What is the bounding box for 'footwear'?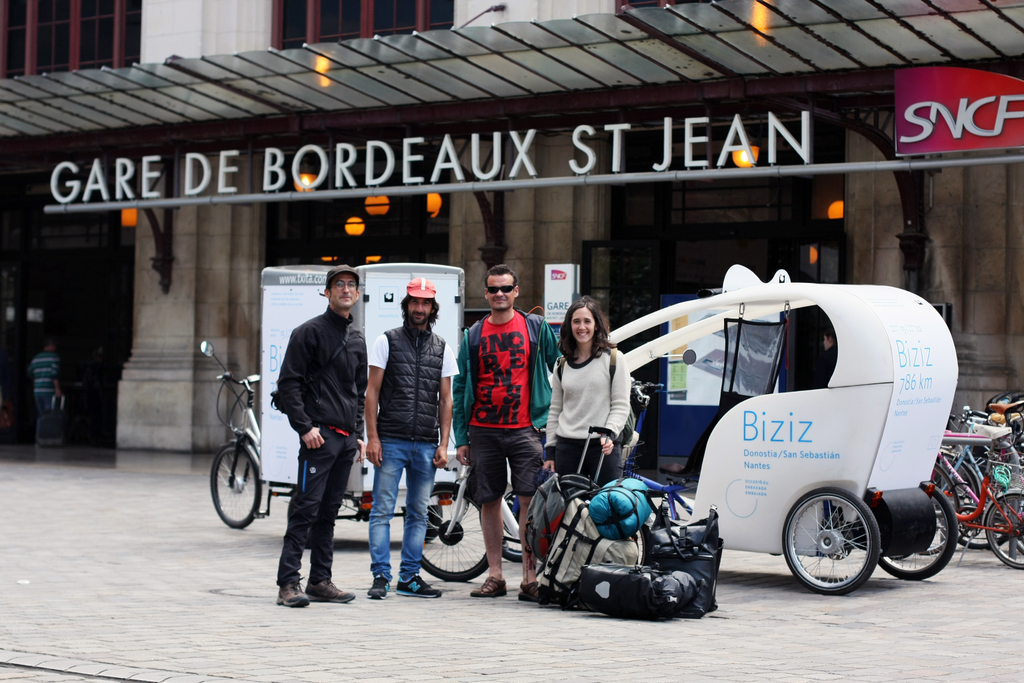
pyautogui.locateOnScreen(518, 579, 539, 604).
